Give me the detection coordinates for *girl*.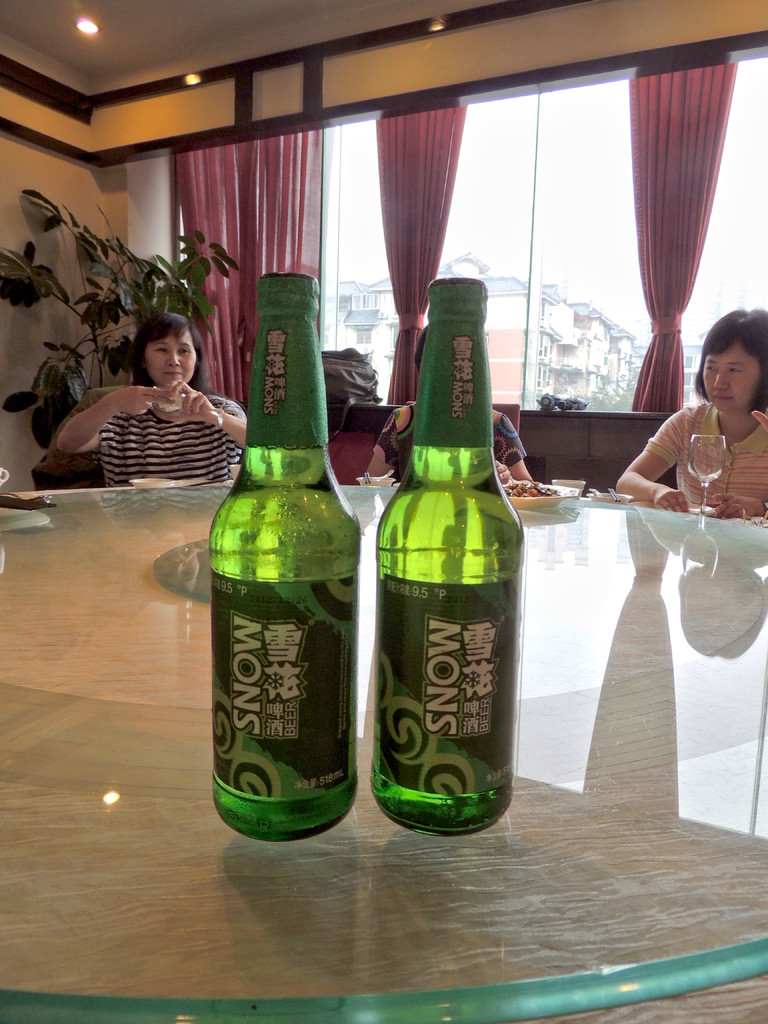
bbox(37, 311, 253, 479).
